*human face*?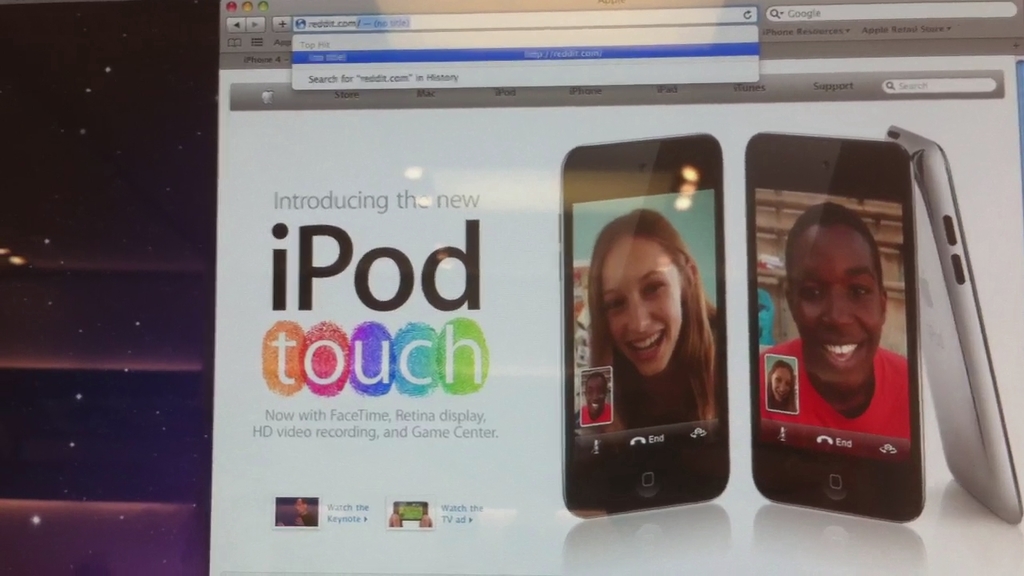
box=[794, 224, 886, 390]
